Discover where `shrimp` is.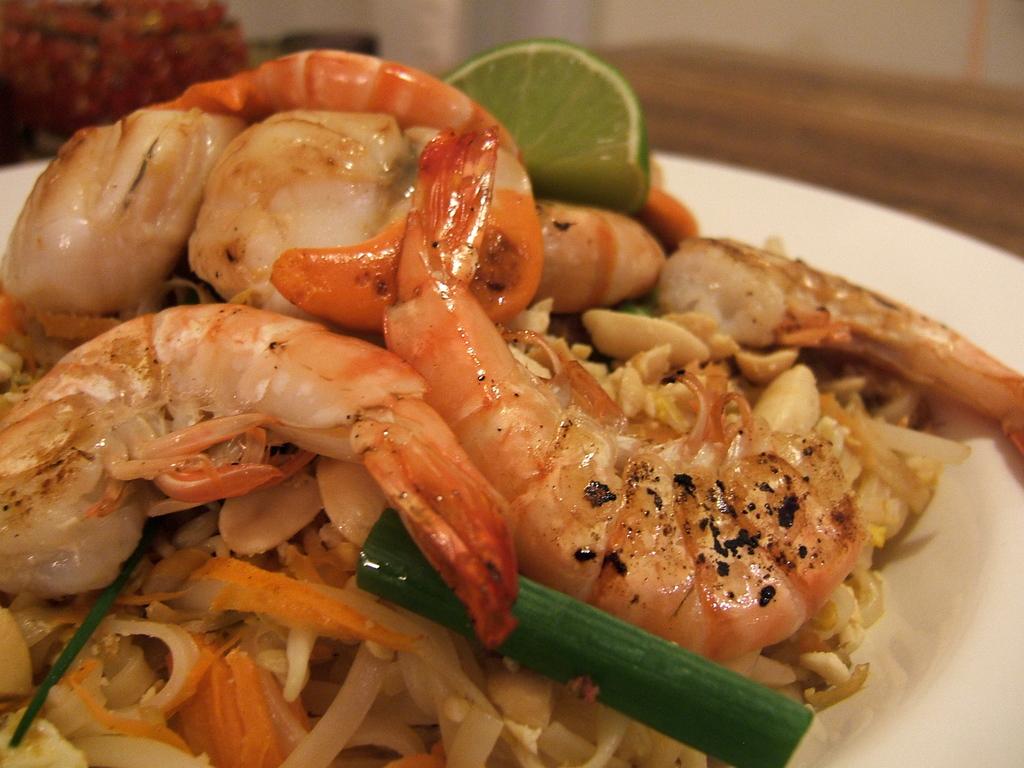
Discovered at <box>535,198,670,312</box>.
